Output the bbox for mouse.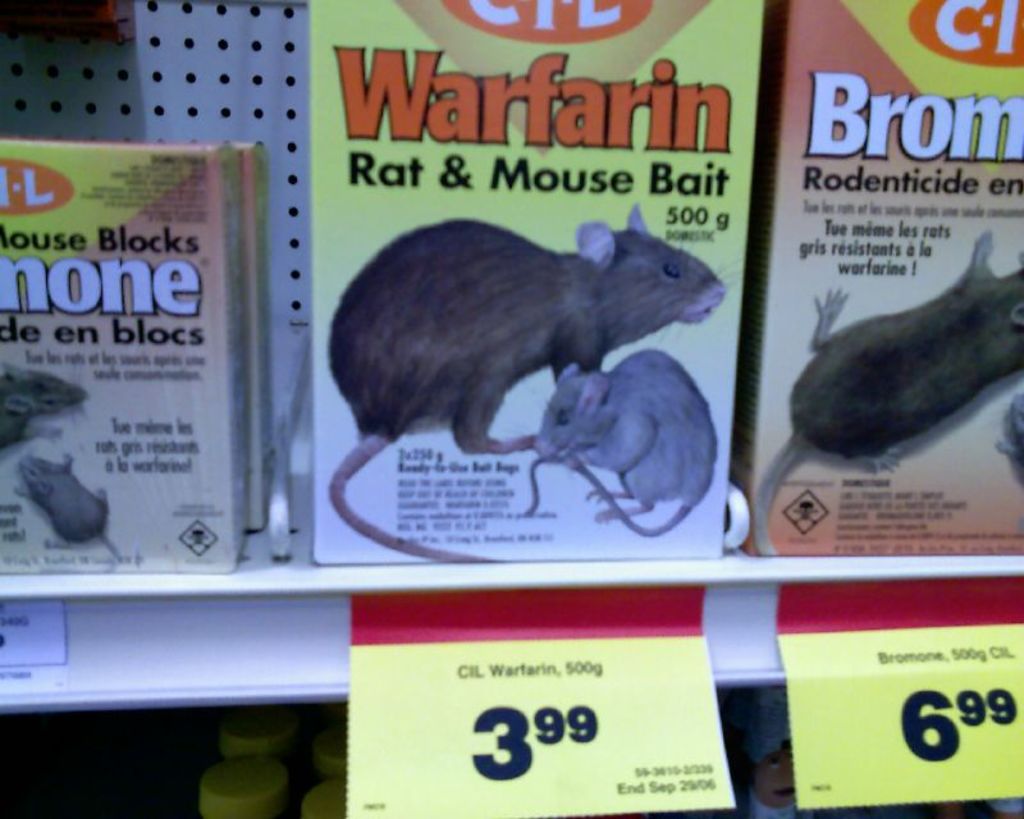
[12,449,127,577].
